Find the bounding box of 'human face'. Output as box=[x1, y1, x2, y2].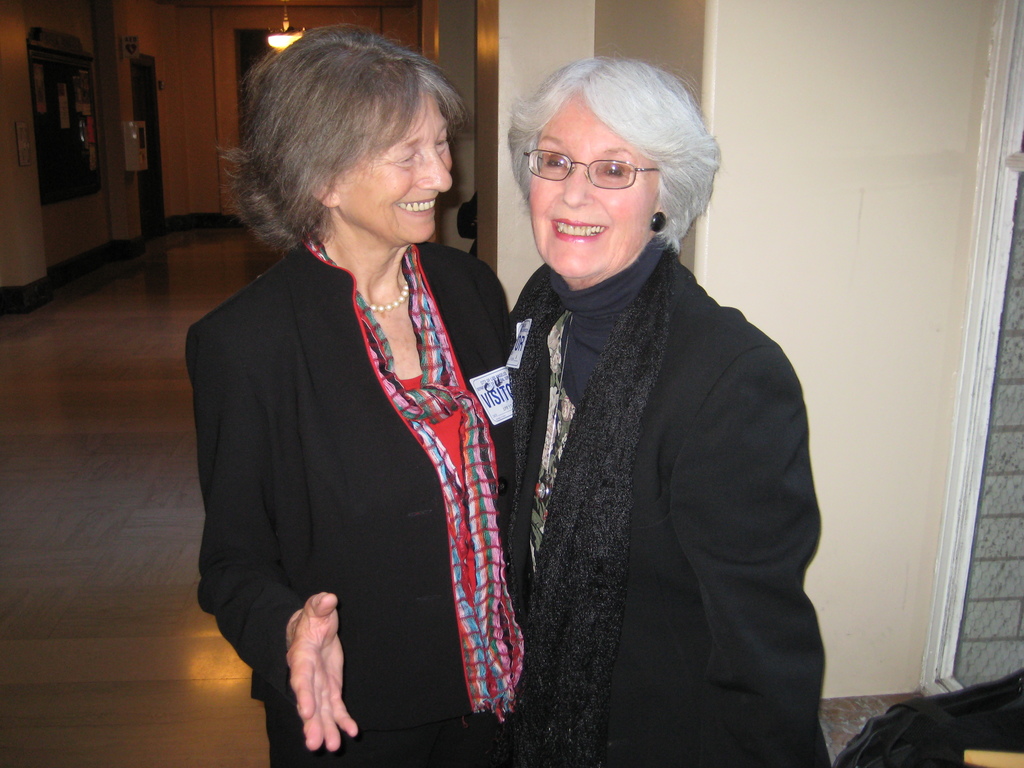
box=[340, 105, 454, 237].
